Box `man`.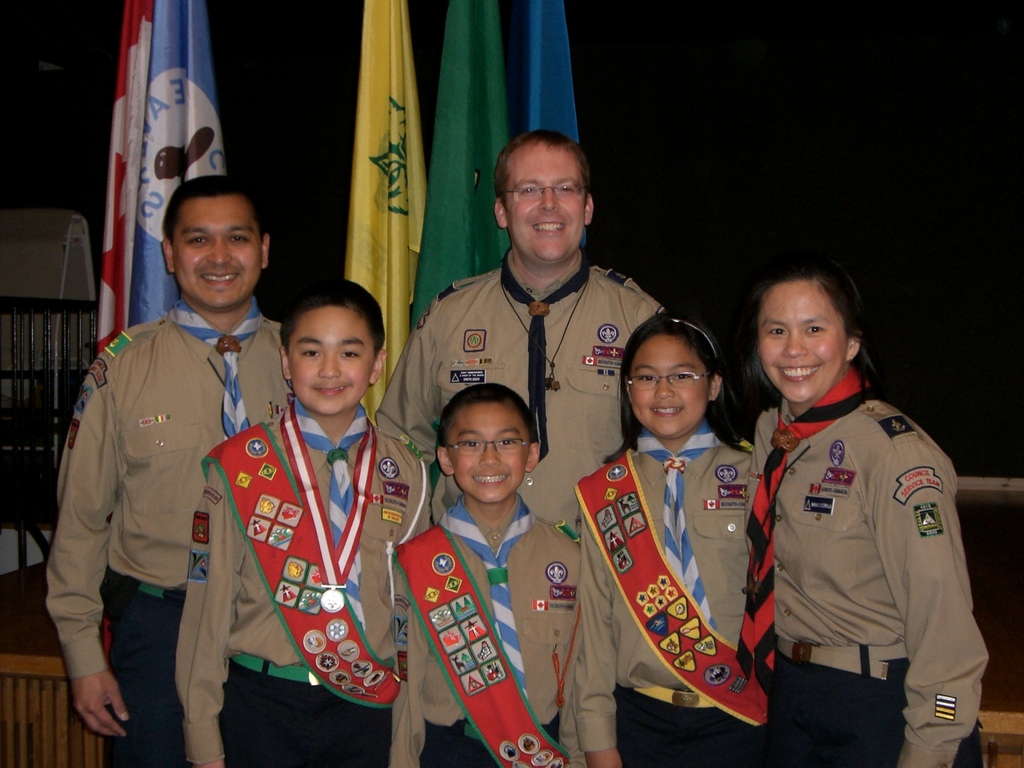
<region>44, 173, 294, 766</region>.
